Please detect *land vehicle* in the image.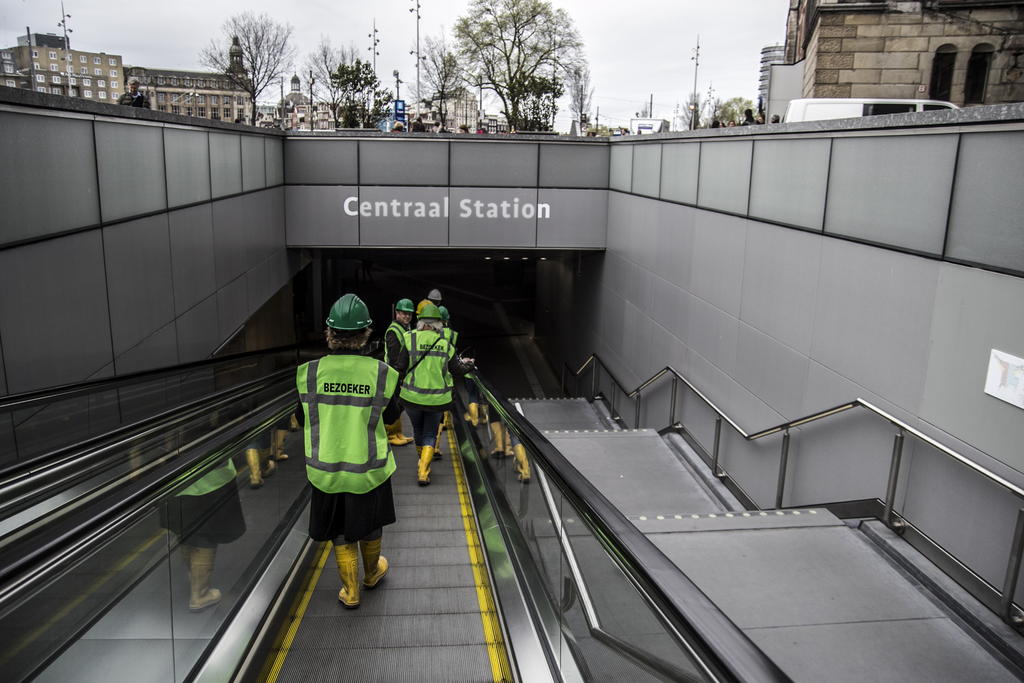
[627,119,672,134].
